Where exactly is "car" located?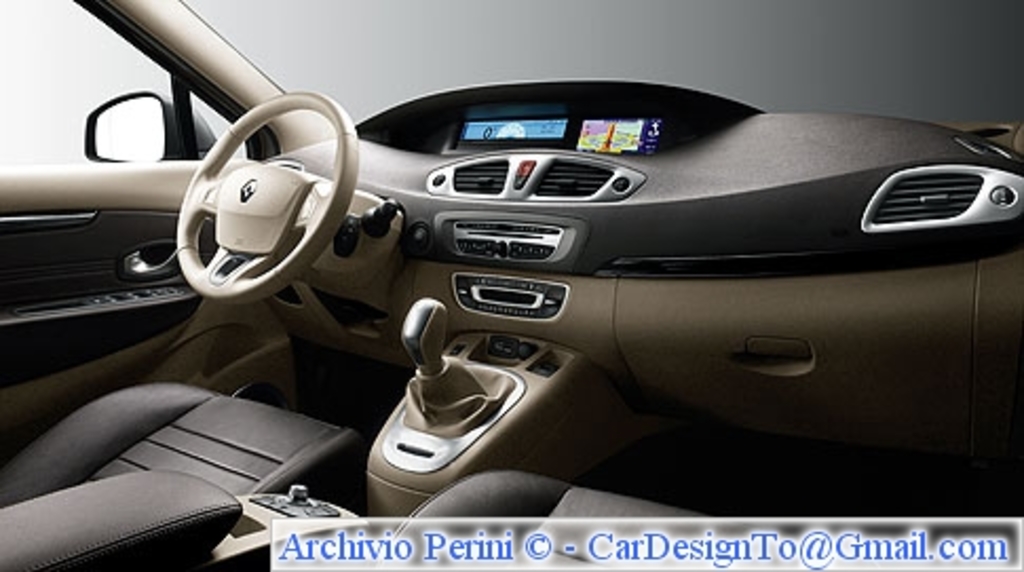
Its bounding box is (0, 32, 1023, 521).
